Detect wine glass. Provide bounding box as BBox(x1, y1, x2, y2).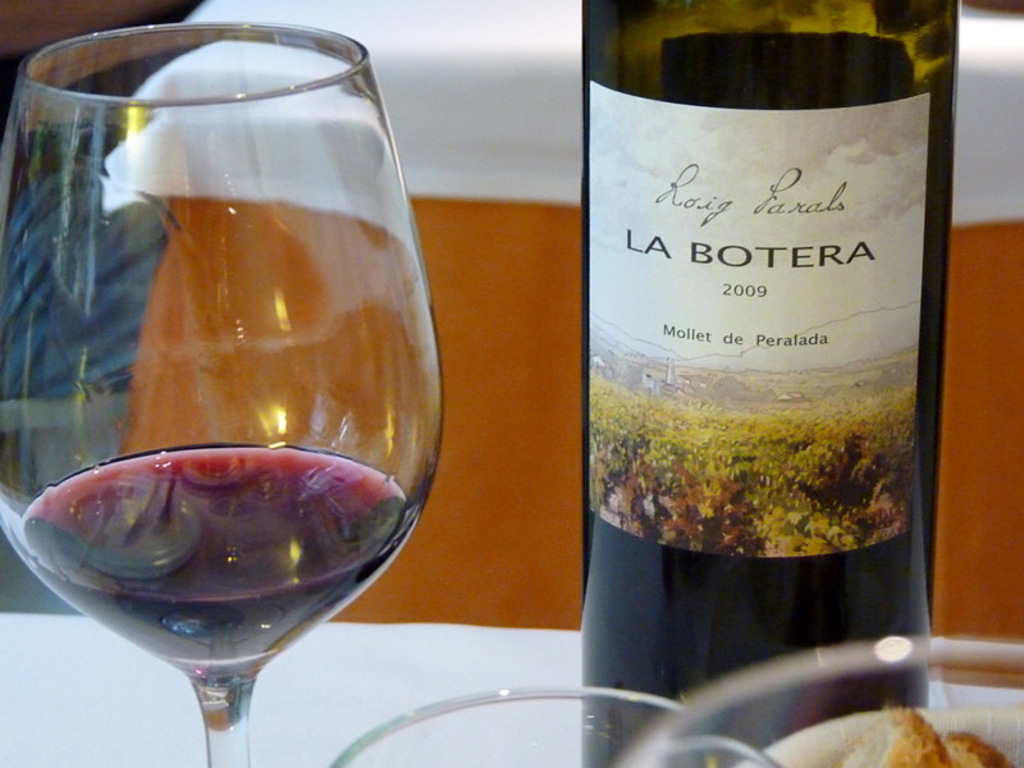
BBox(328, 687, 713, 767).
